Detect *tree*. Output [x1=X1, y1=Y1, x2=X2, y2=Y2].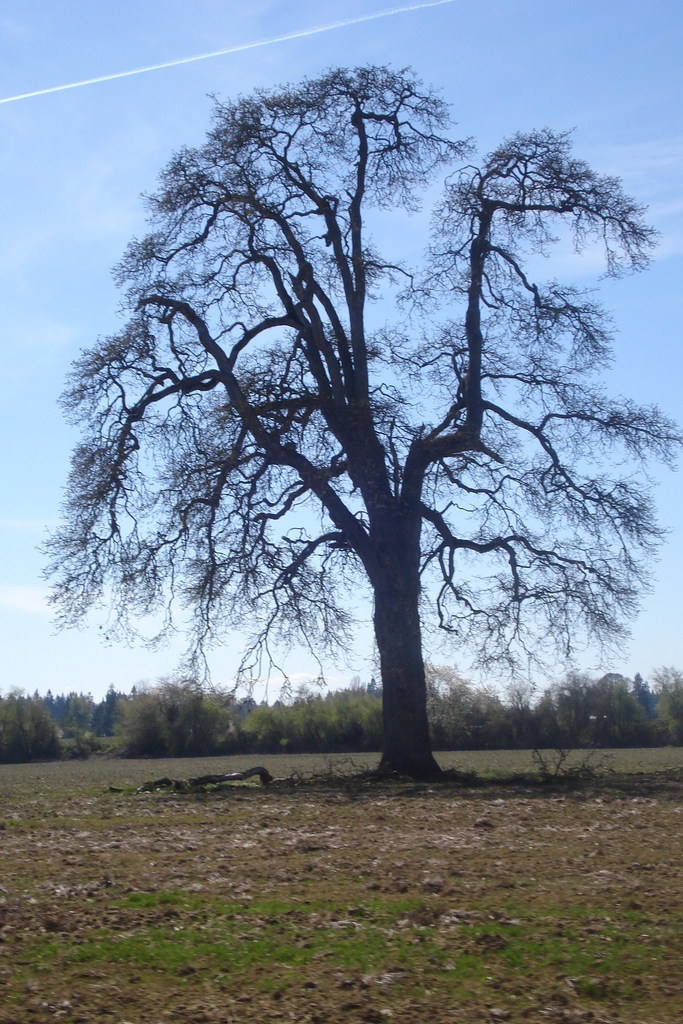
[x1=320, y1=696, x2=368, y2=748].
